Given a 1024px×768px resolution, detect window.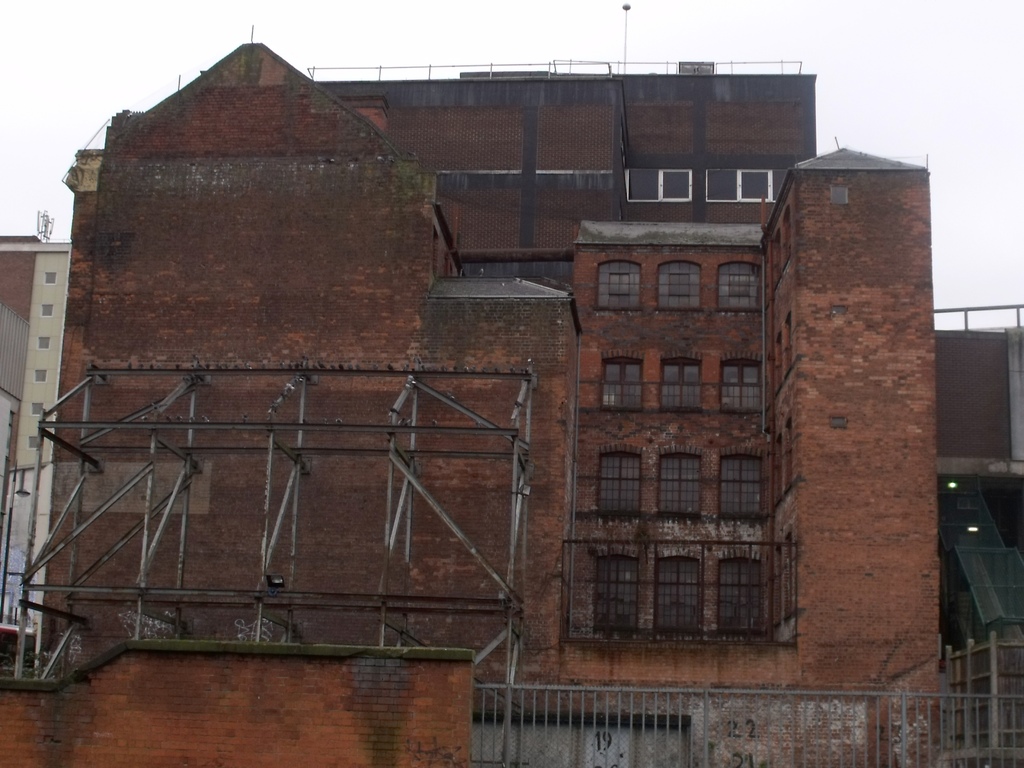
<region>719, 458, 761, 516</region>.
